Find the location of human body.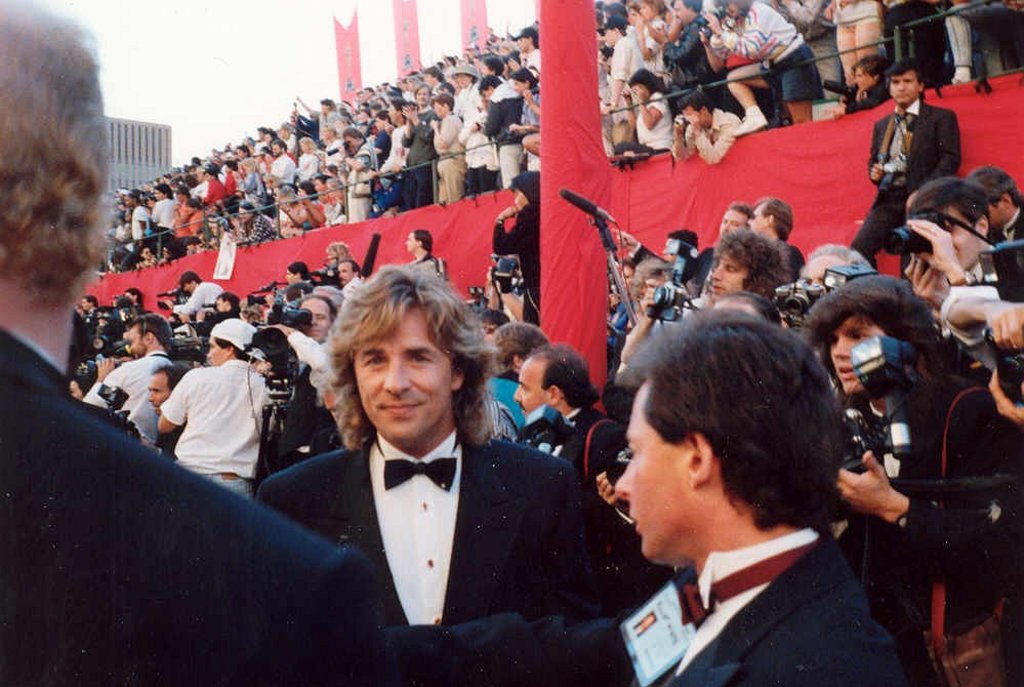
Location: <region>163, 328, 286, 507</region>.
